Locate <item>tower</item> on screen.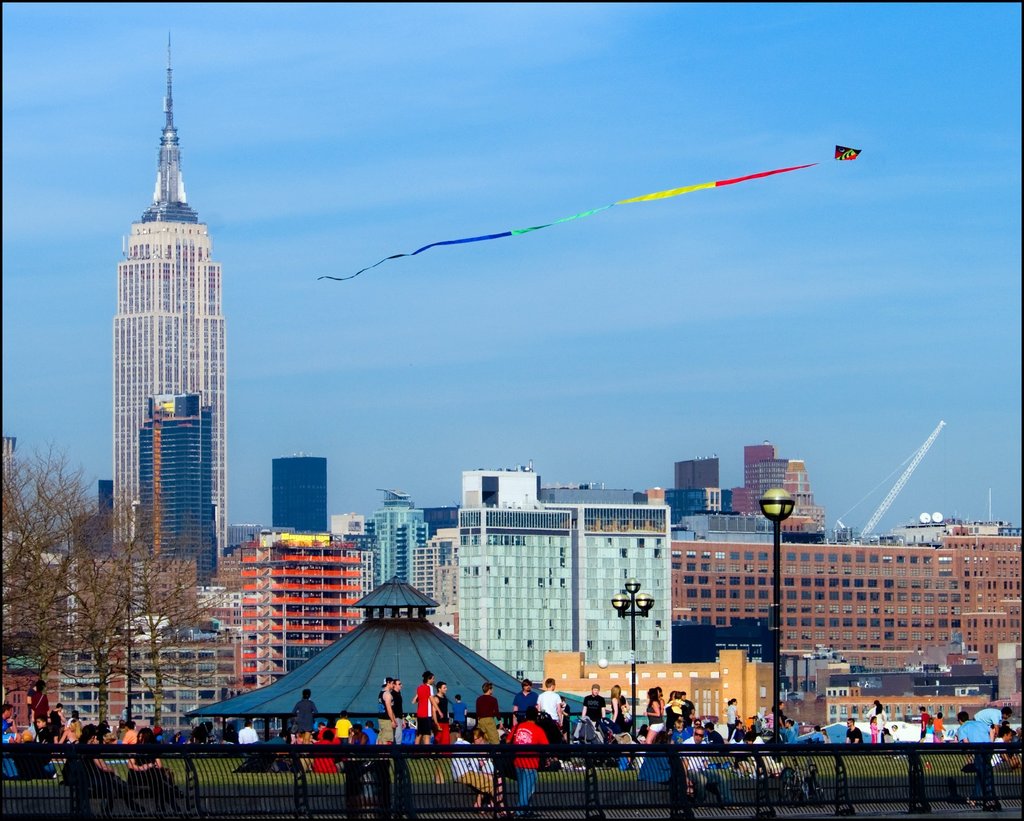
On screen at crop(266, 454, 324, 538).
